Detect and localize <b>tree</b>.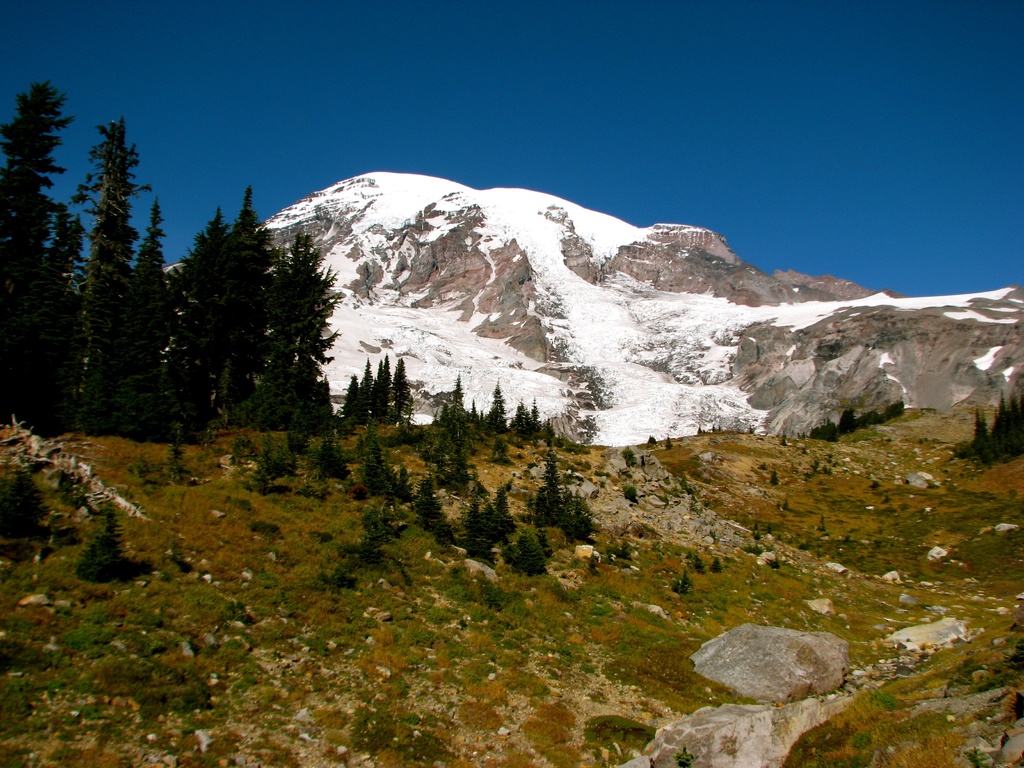
Localized at [x1=692, y1=553, x2=707, y2=570].
